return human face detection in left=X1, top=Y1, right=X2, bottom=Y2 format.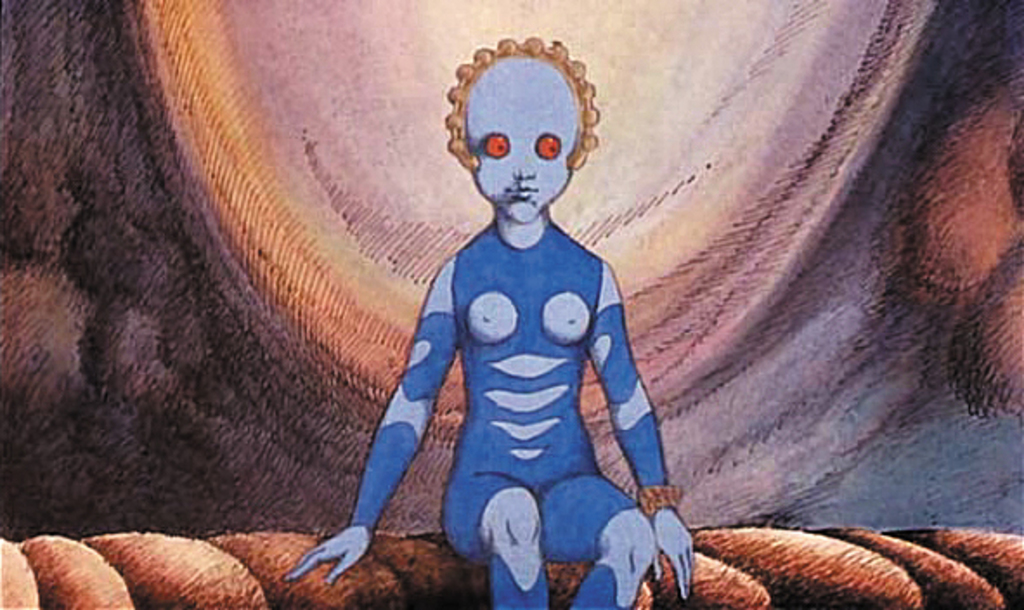
left=468, top=57, right=586, bottom=224.
